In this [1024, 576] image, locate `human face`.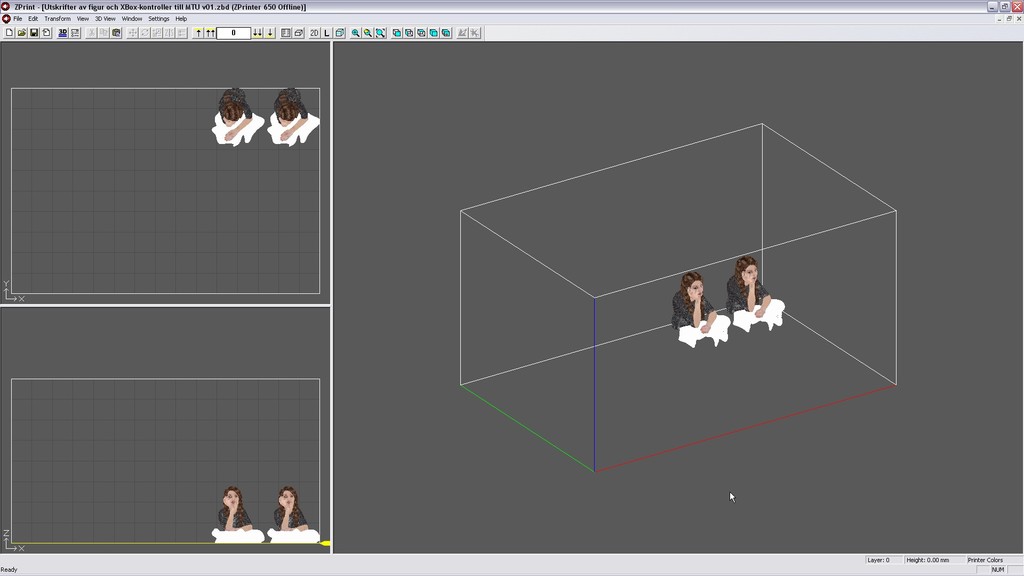
Bounding box: <bbox>692, 280, 705, 296</bbox>.
